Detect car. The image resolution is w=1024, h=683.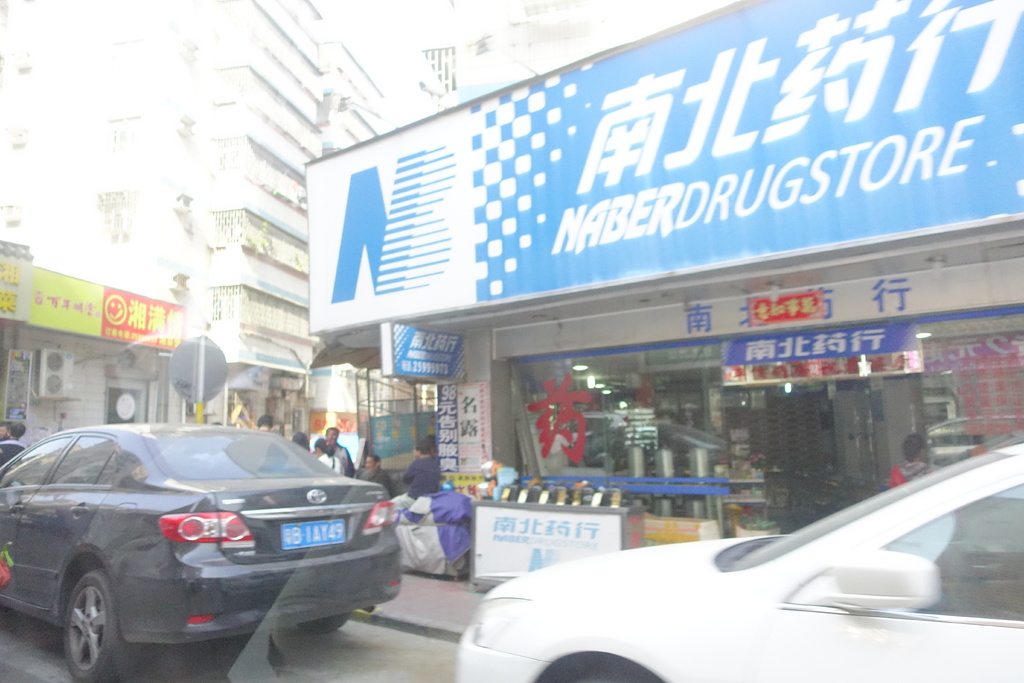
select_region(0, 427, 403, 662).
